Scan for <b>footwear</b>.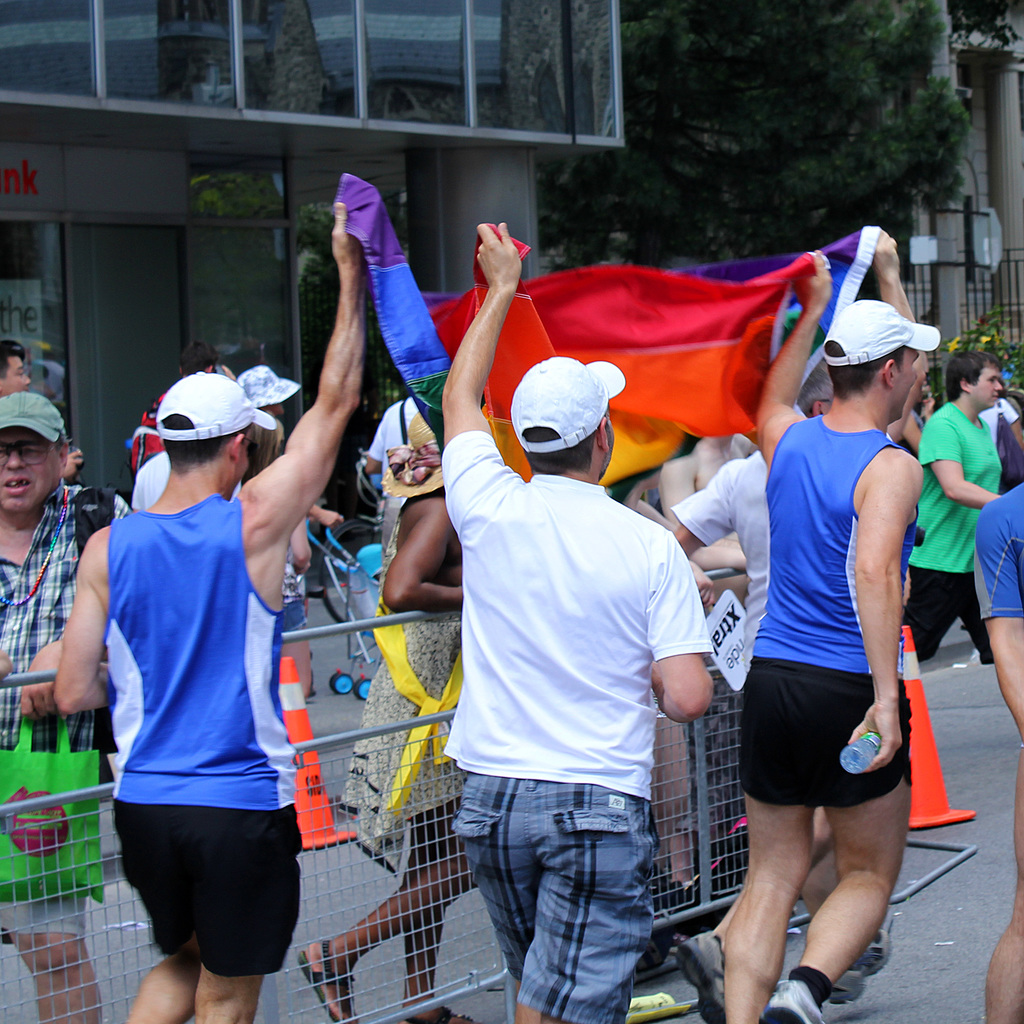
Scan result: <region>298, 936, 361, 1023</region>.
